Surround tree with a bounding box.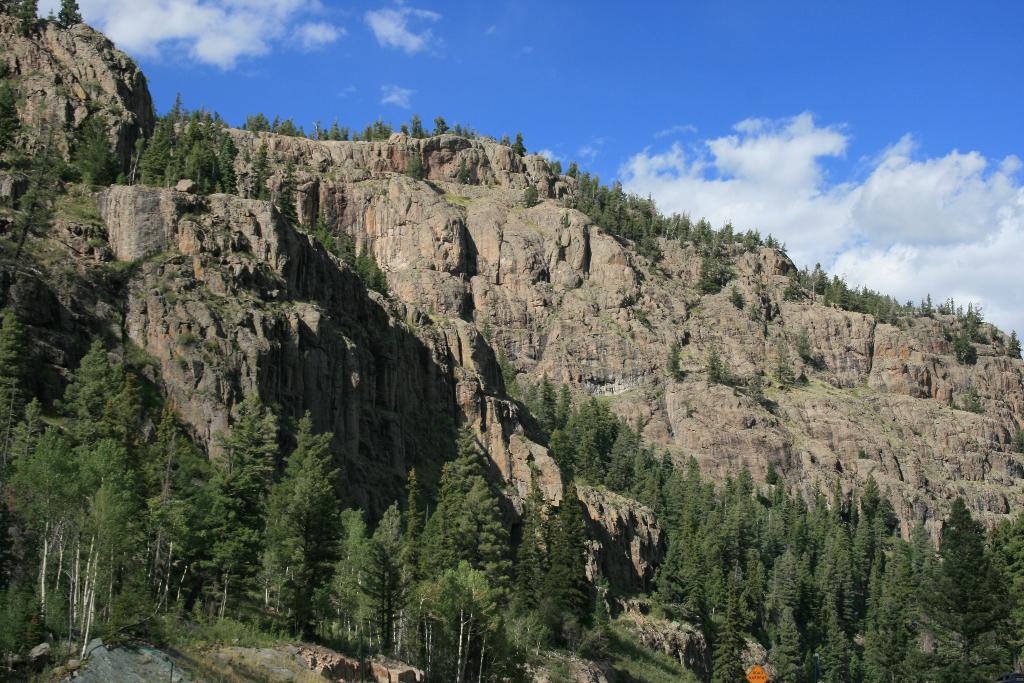
locate(531, 375, 1016, 679).
